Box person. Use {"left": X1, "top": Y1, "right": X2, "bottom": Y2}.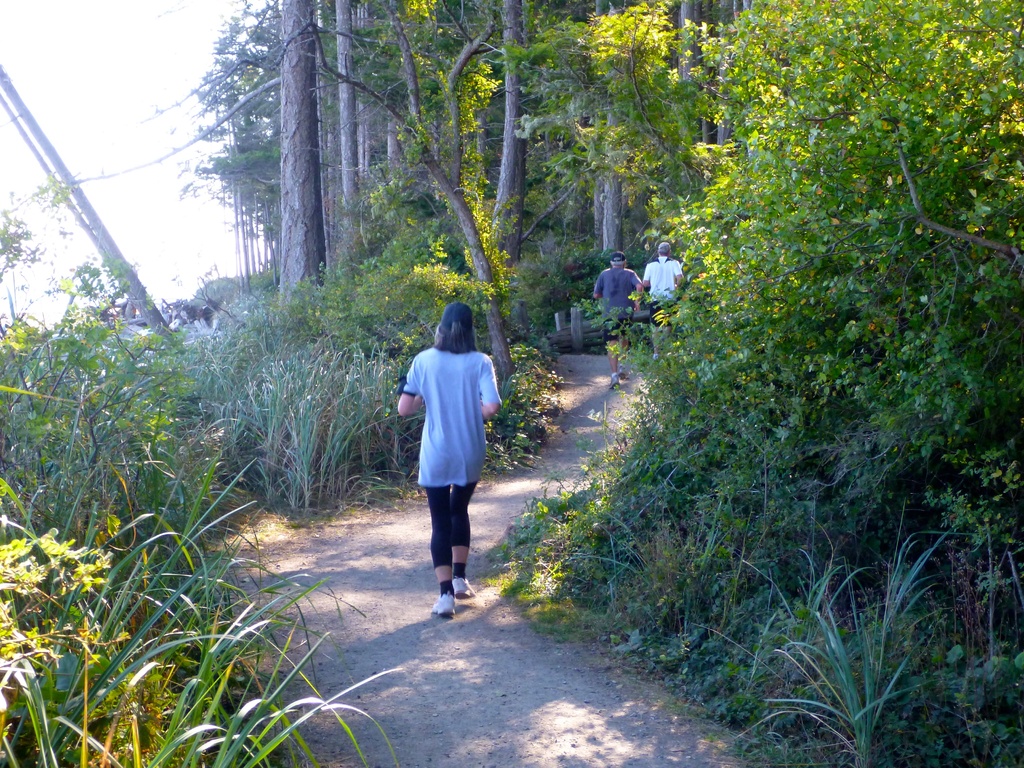
{"left": 588, "top": 248, "right": 641, "bottom": 383}.
